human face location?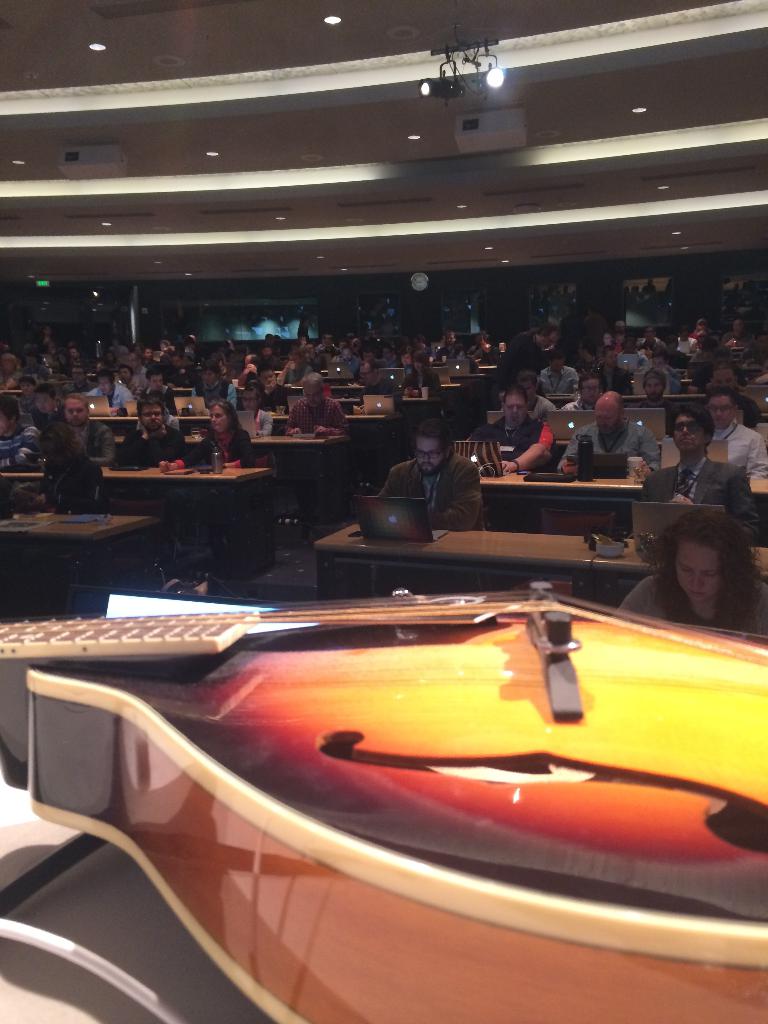
l=503, t=393, r=525, b=426
